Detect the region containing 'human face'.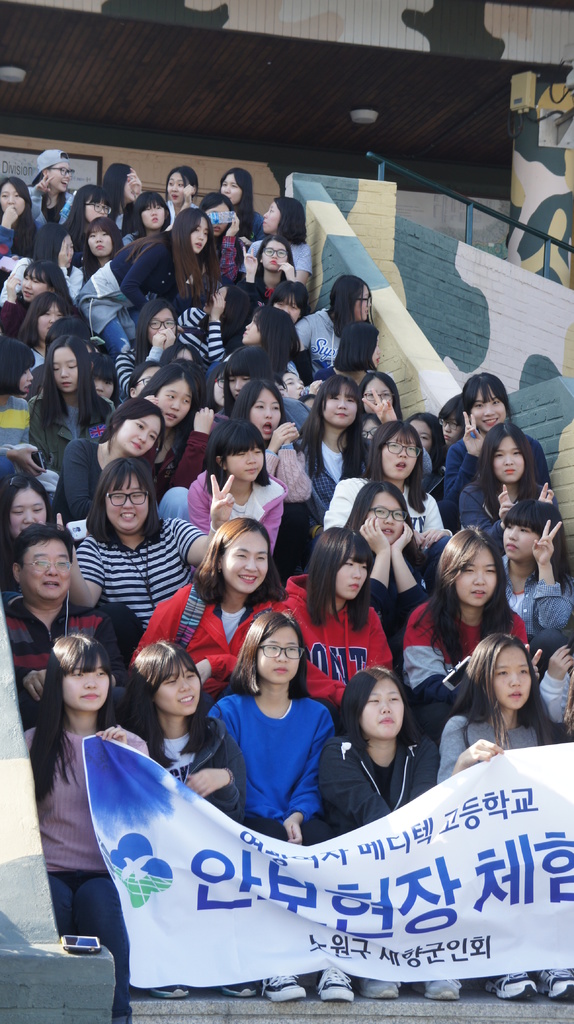
Rect(504, 524, 541, 564).
